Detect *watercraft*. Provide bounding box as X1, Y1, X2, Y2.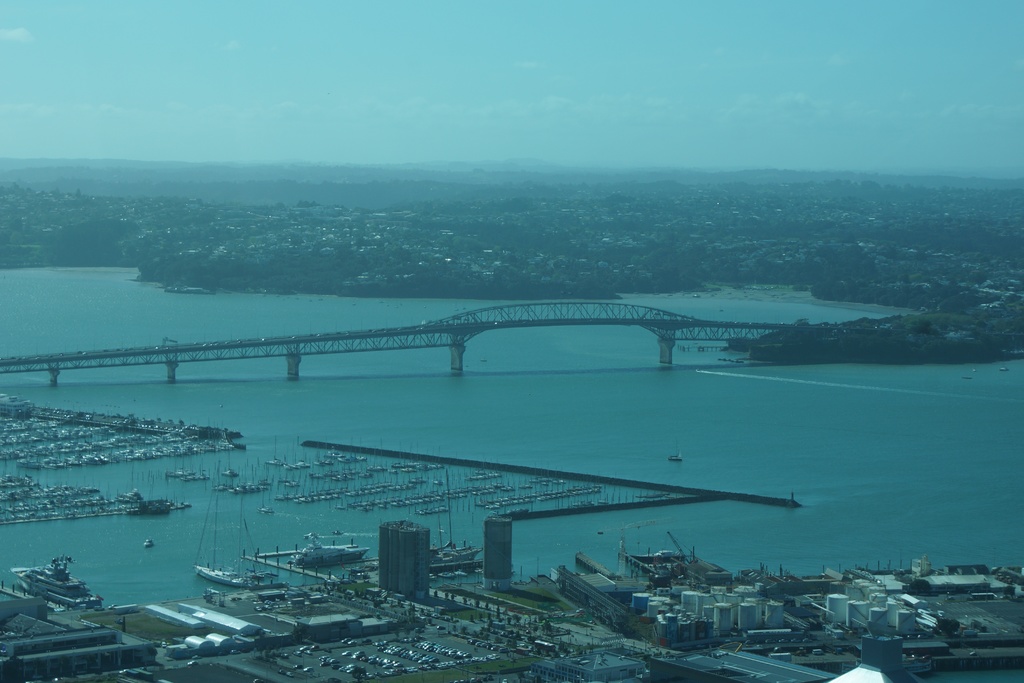
188, 486, 272, 588.
